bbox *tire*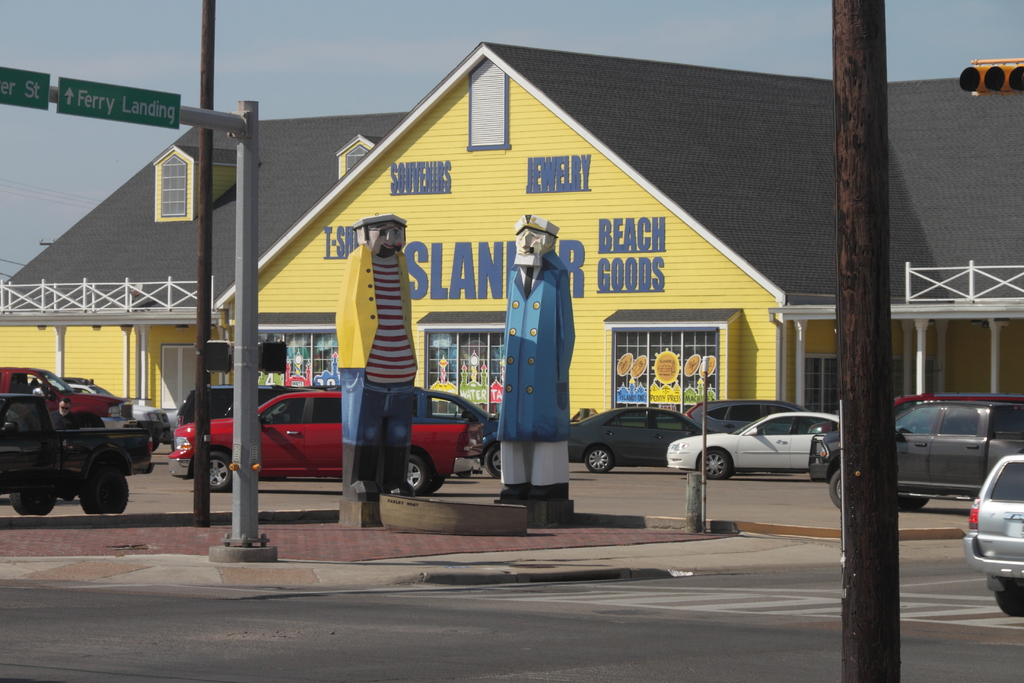
584,445,614,473
